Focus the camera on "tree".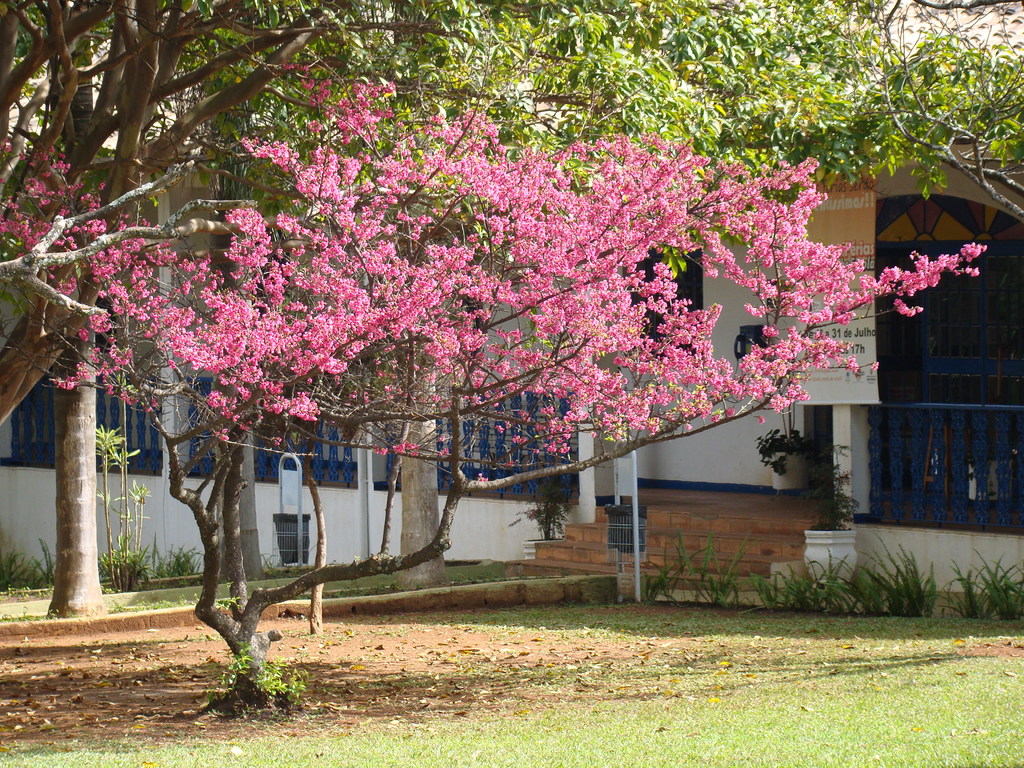
Focus region: box(189, 0, 1023, 583).
